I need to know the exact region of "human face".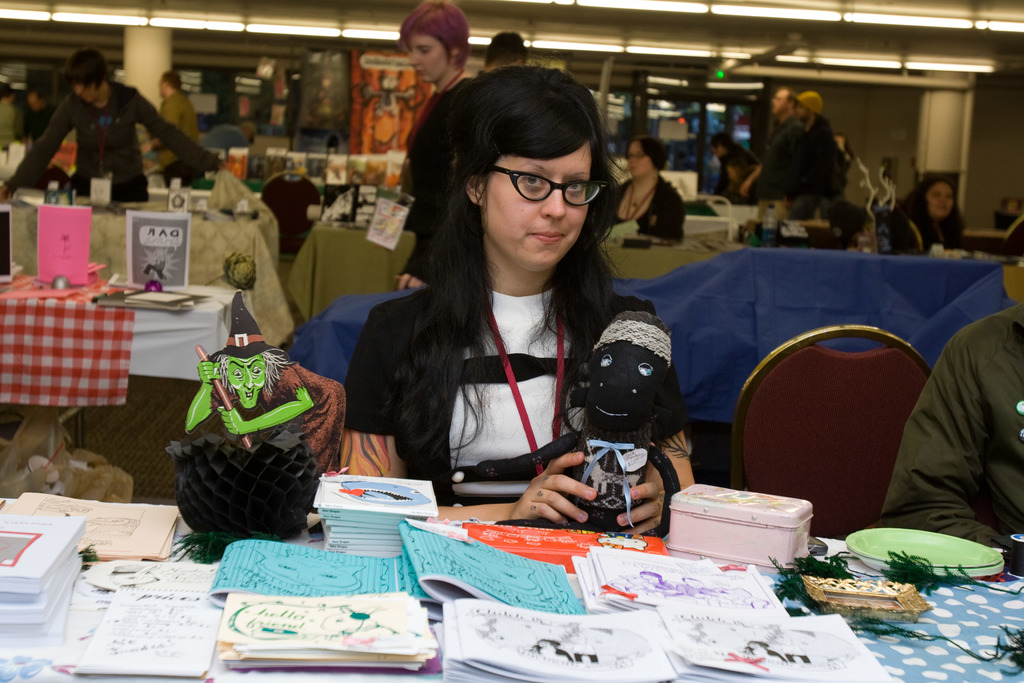
Region: [714, 145, 725, 157].
